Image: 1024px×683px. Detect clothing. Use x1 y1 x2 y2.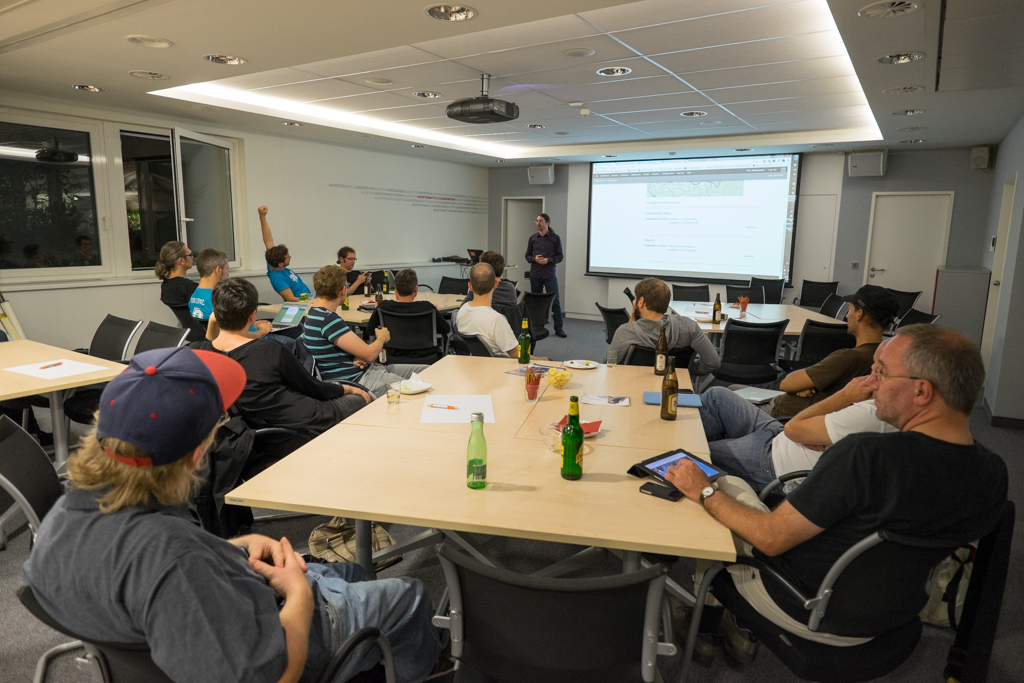
297 303 410 387.
